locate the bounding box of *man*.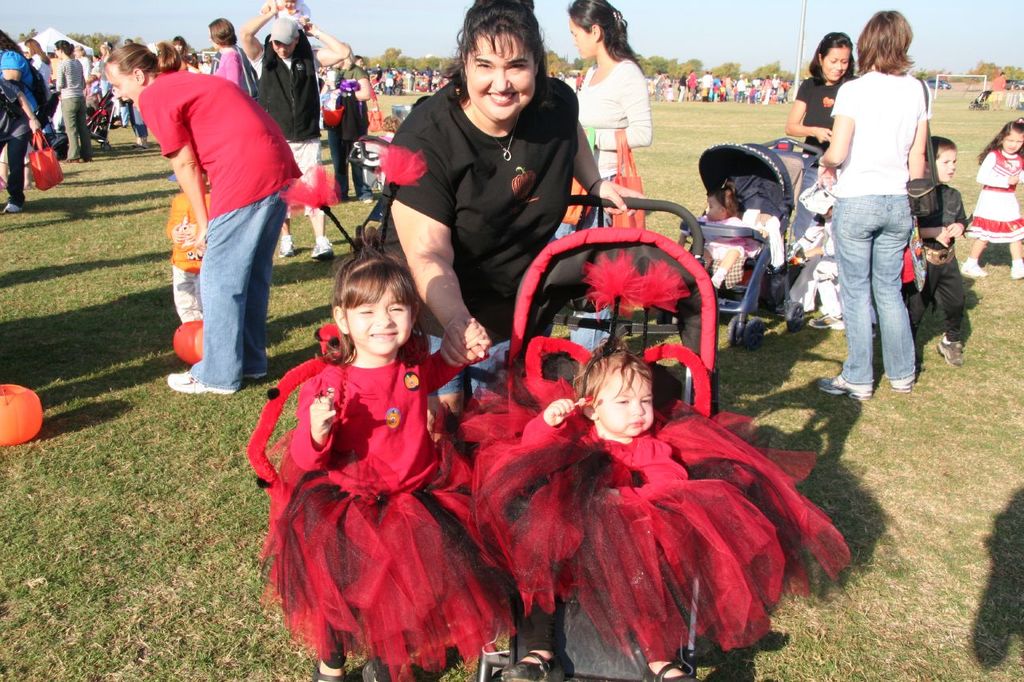
Bounding box: 239,0,354,257.
